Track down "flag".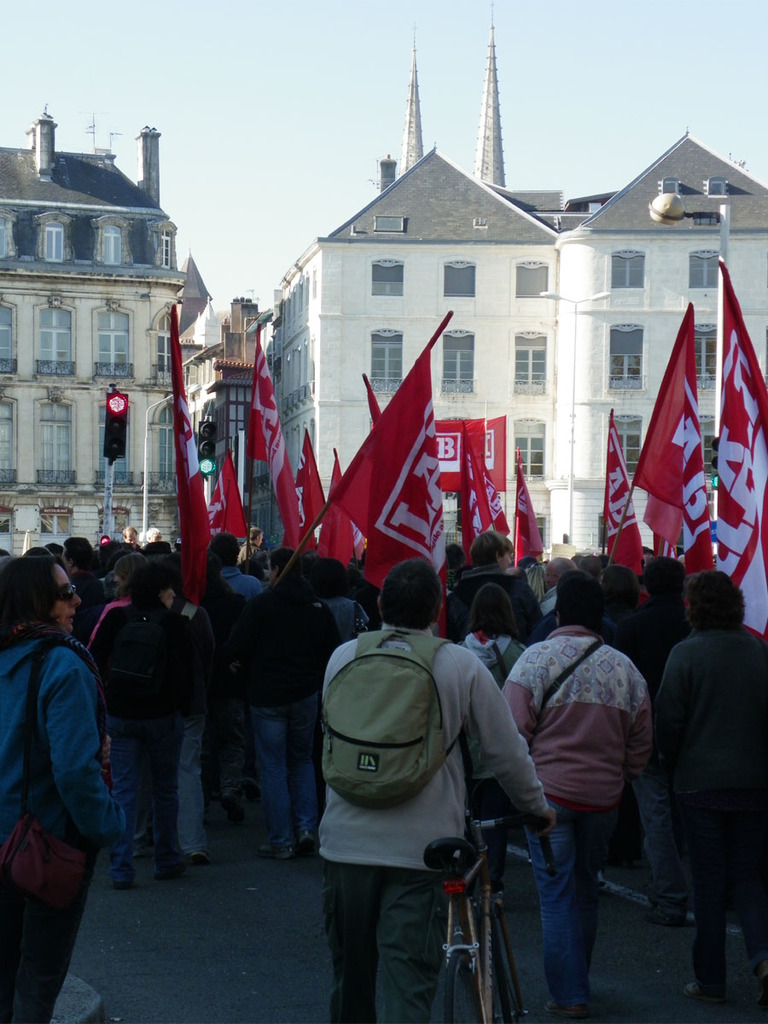
Tracked to [x1=719, y1=249, x2=766, y2=643].
